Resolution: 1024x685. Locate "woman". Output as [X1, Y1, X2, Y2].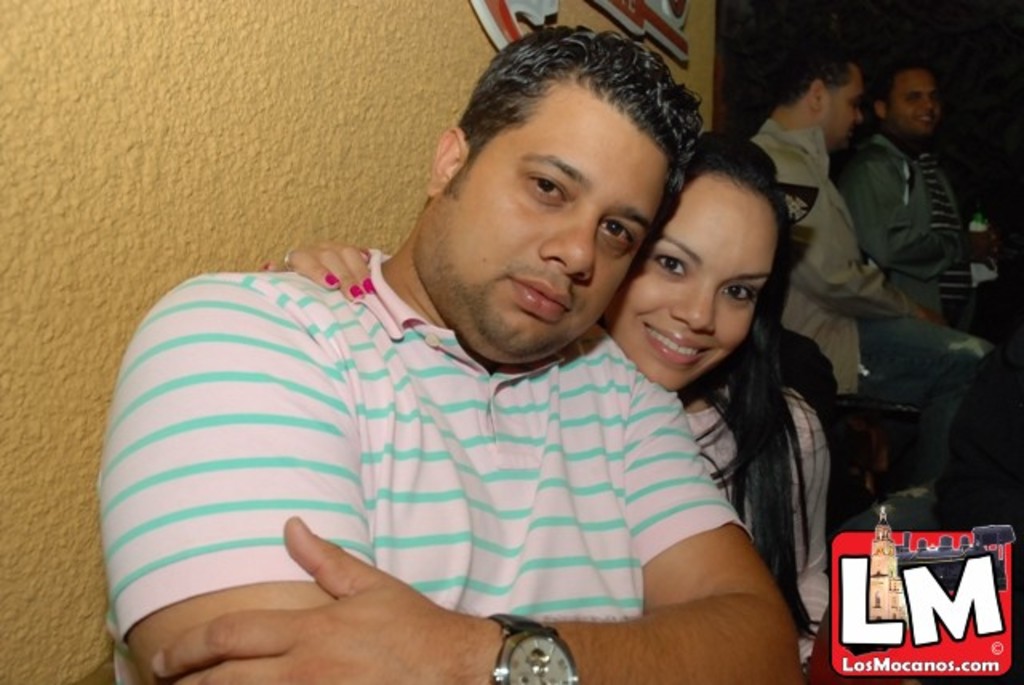
[243, 118, 922, 683].
